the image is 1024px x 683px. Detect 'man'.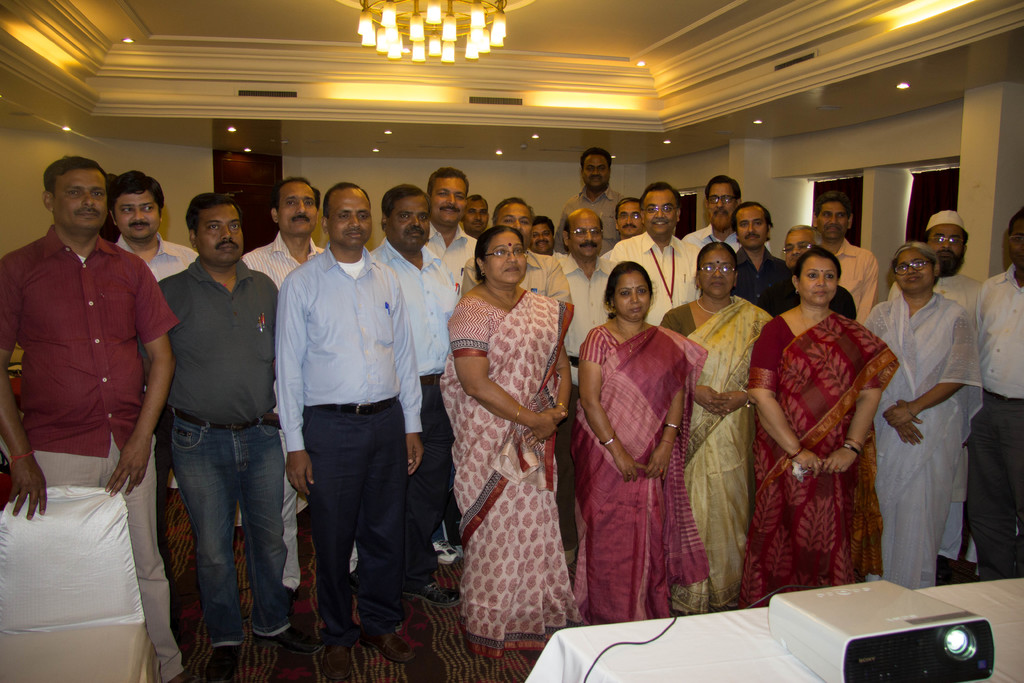
Detection: BBox(531, 216, 557, 254).
